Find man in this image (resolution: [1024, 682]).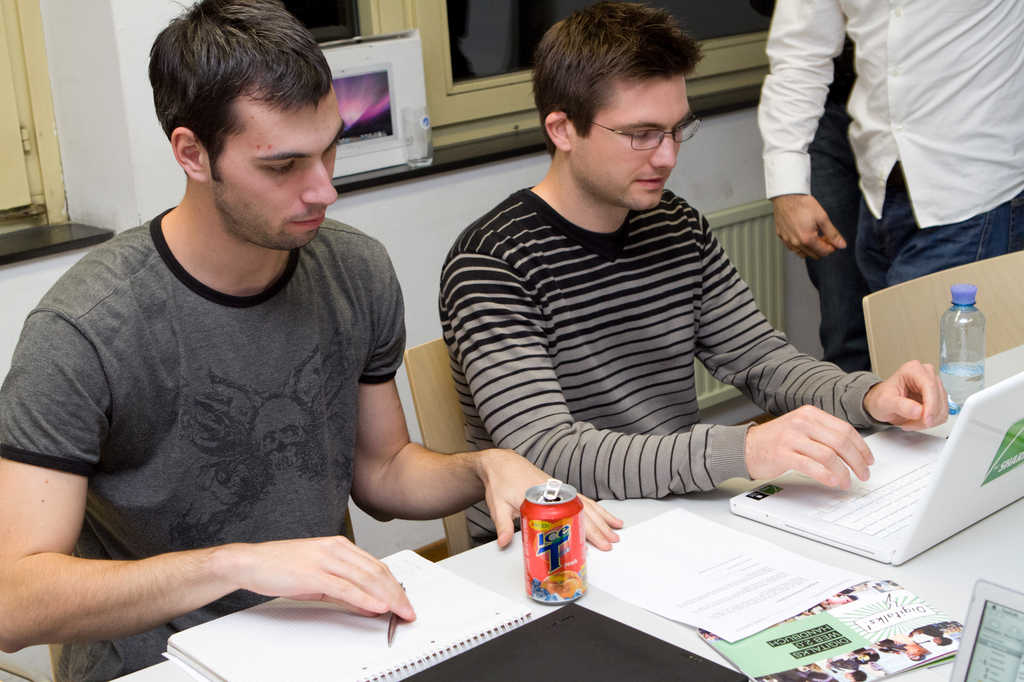
(754,0,1023,370).
